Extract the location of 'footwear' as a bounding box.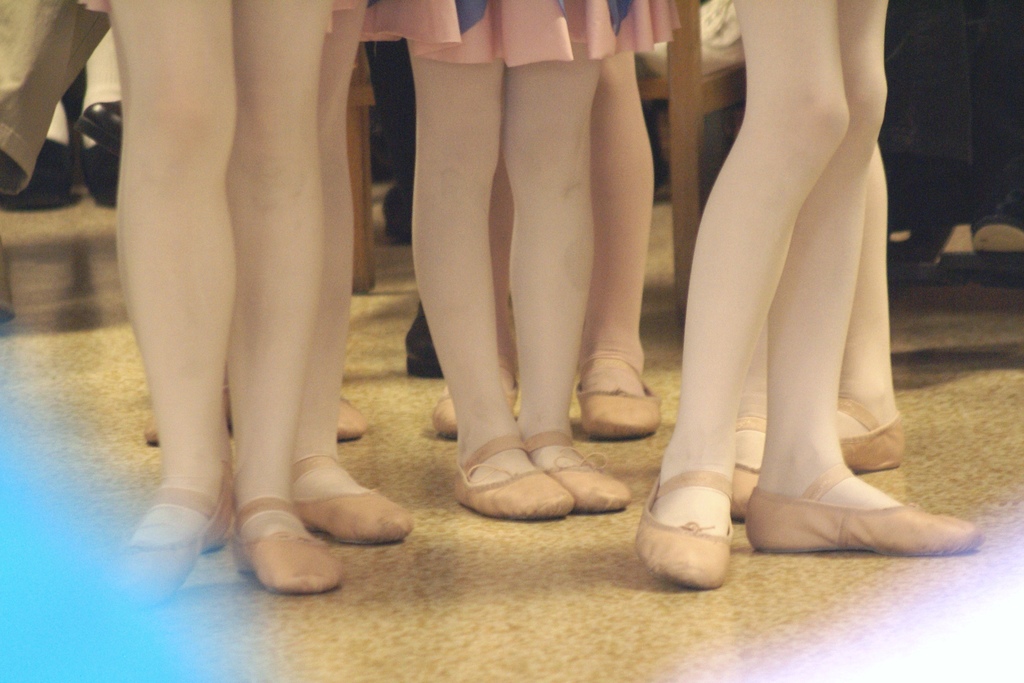
{"x1": 836, "y1": 399, "x2": 902, "y2": 472}.
